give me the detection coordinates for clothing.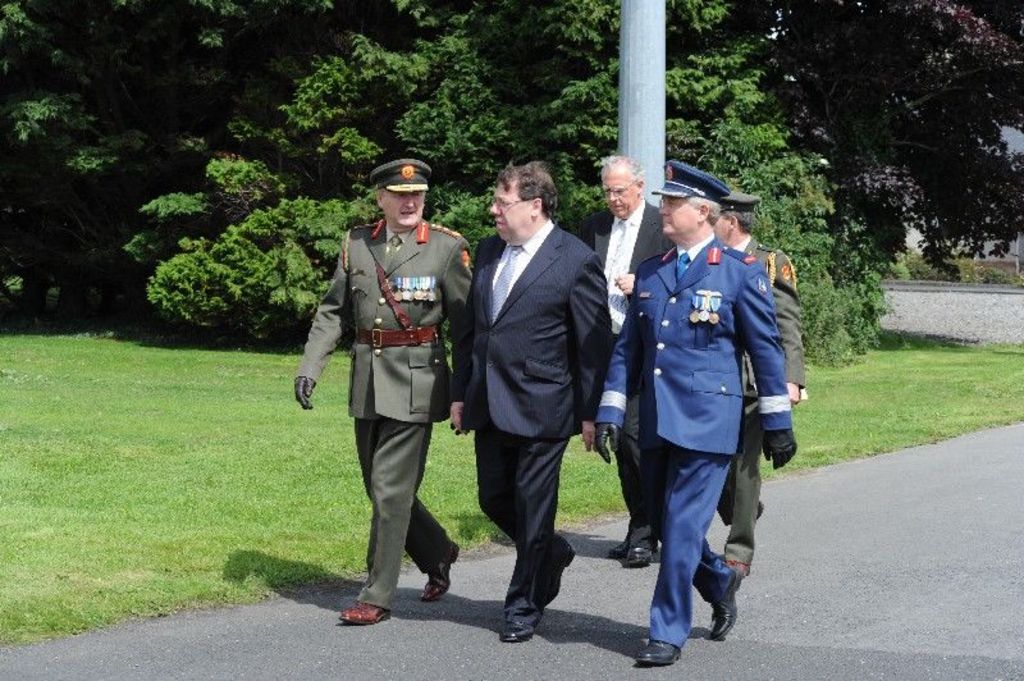
717 242 797 559.
